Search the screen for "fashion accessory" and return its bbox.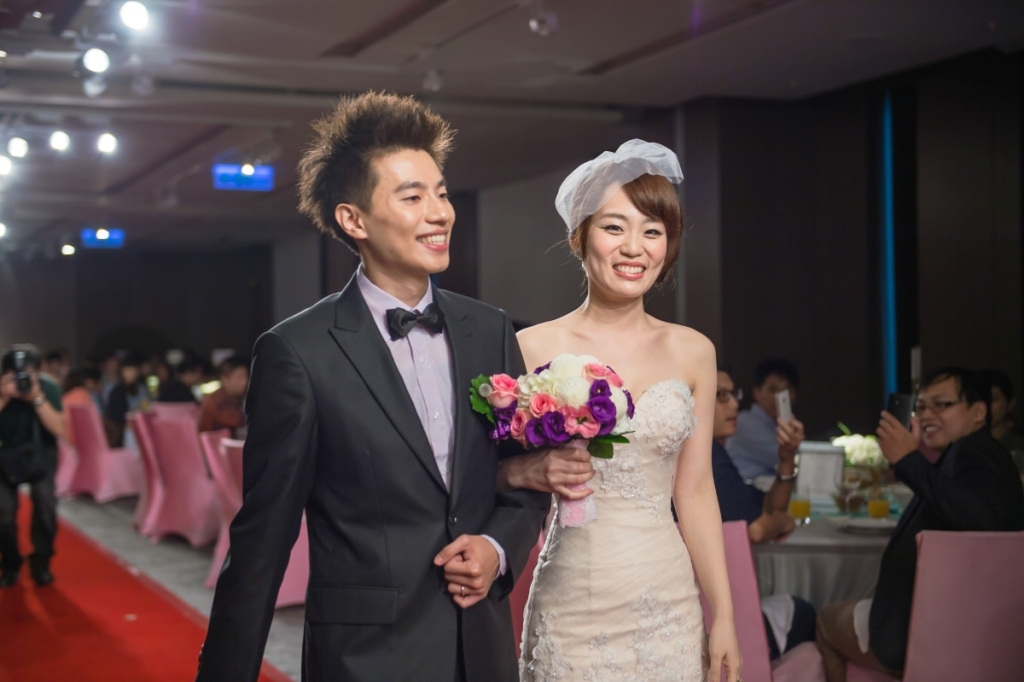
Found: <bbox>0, 558, 25, 586</bbox>.
